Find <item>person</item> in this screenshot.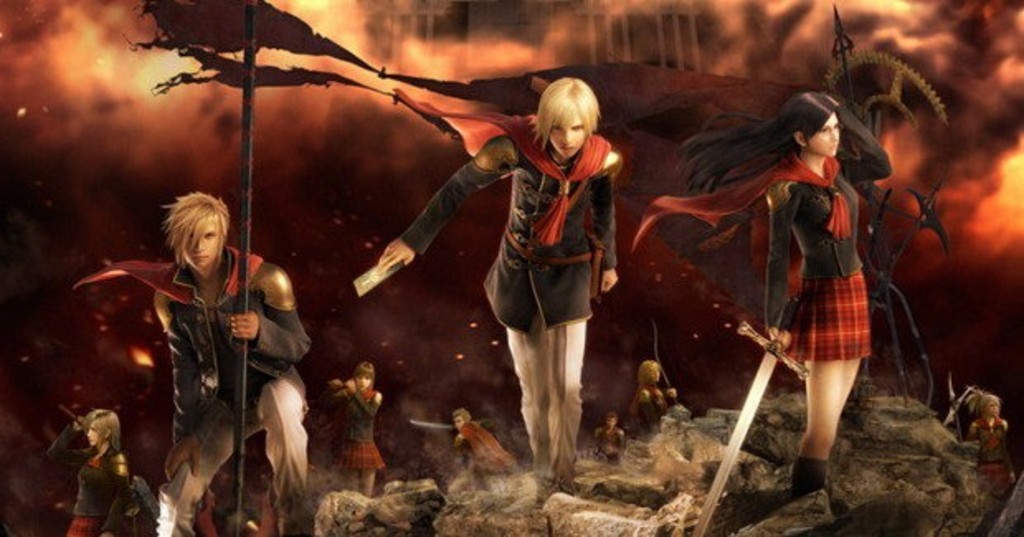
The bounding box for <item>person</item> is 633 362 672 440.
